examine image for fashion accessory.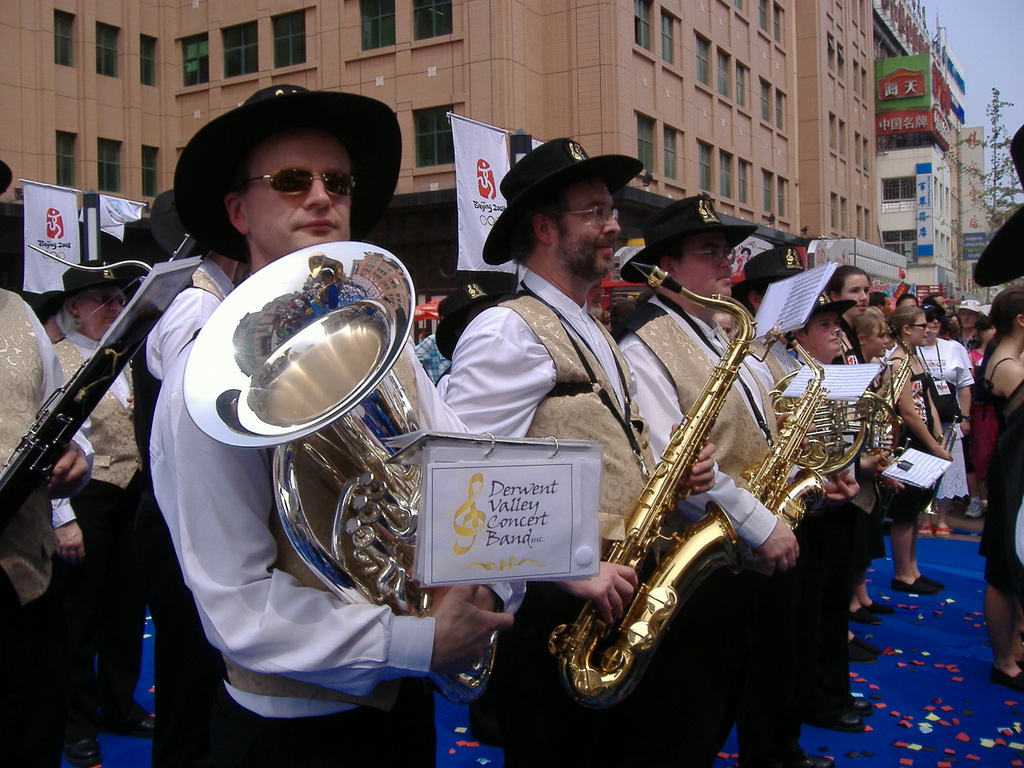
Examination result: 248/165/356/197.
